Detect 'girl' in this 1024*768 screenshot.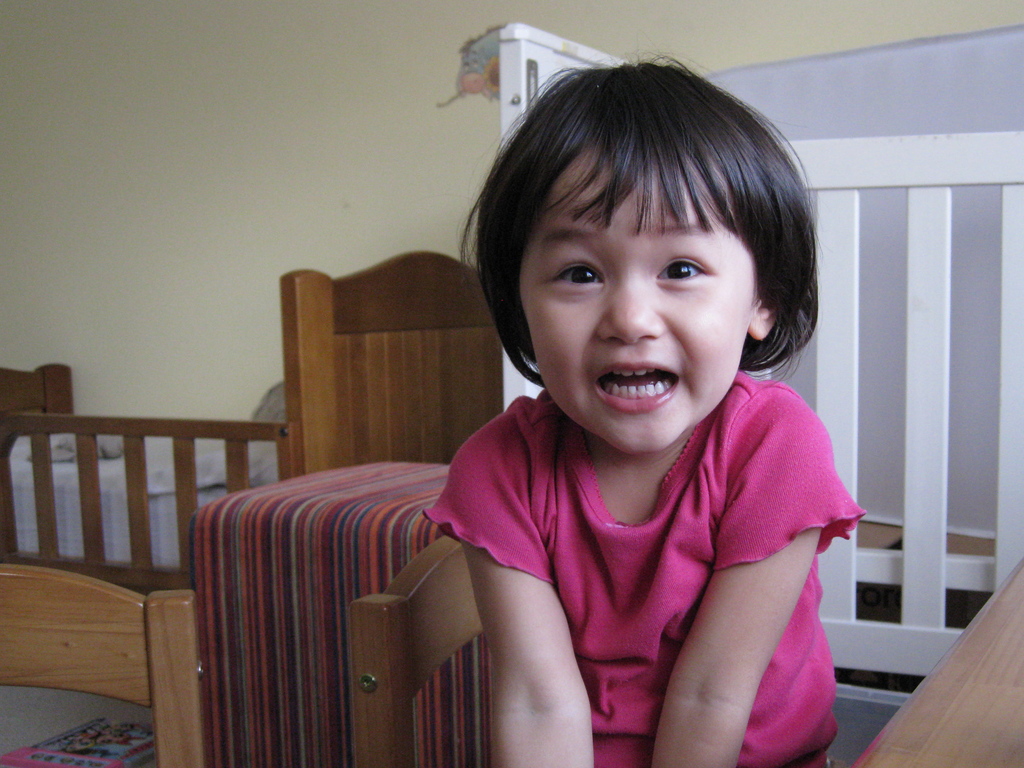
Detection: <box>422,32,866,766</box>.
